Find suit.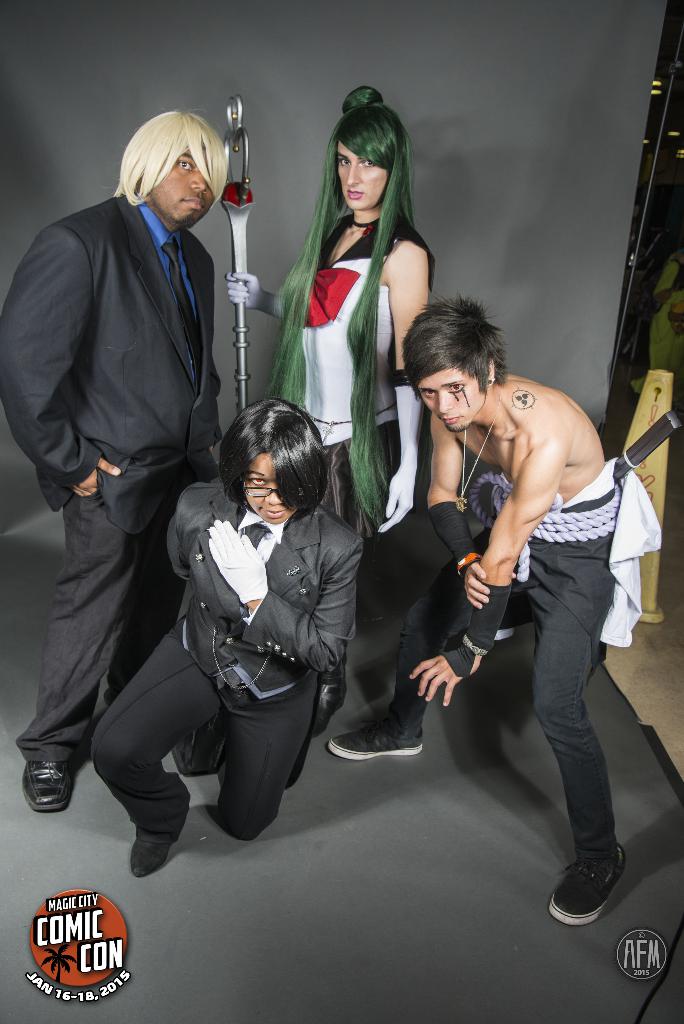
0,190,223,766.
